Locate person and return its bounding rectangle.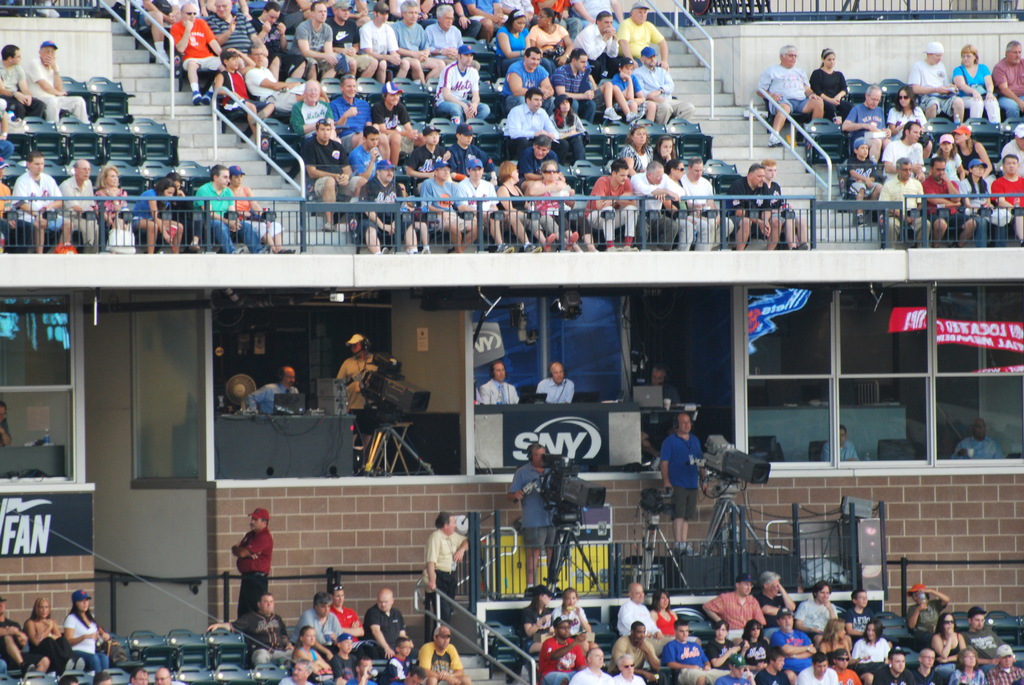
247 361 310 409.
